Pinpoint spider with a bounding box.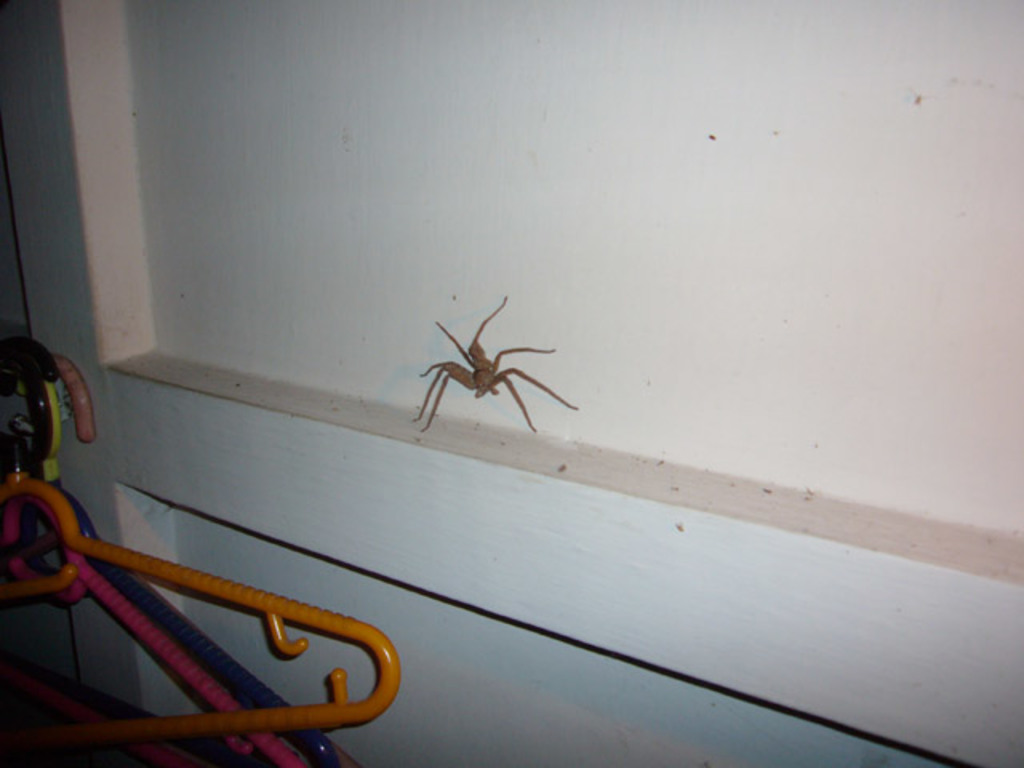
x1=406, y1=296, x2=584, y2=440.
